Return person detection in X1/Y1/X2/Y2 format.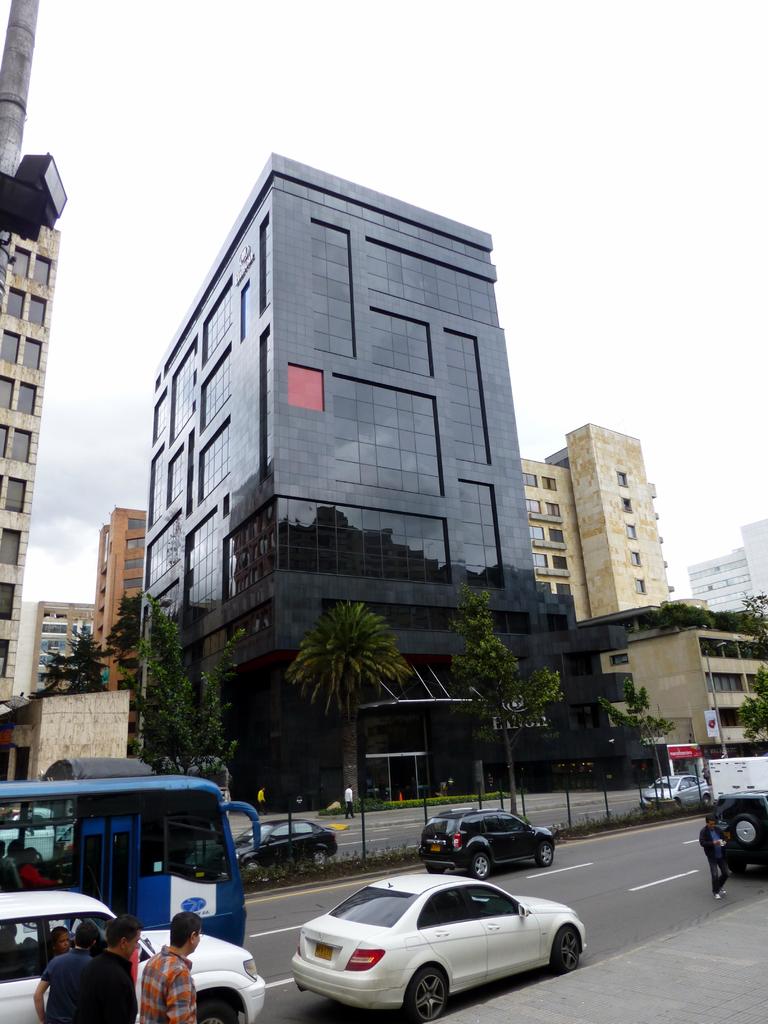
20/846/67/888.
